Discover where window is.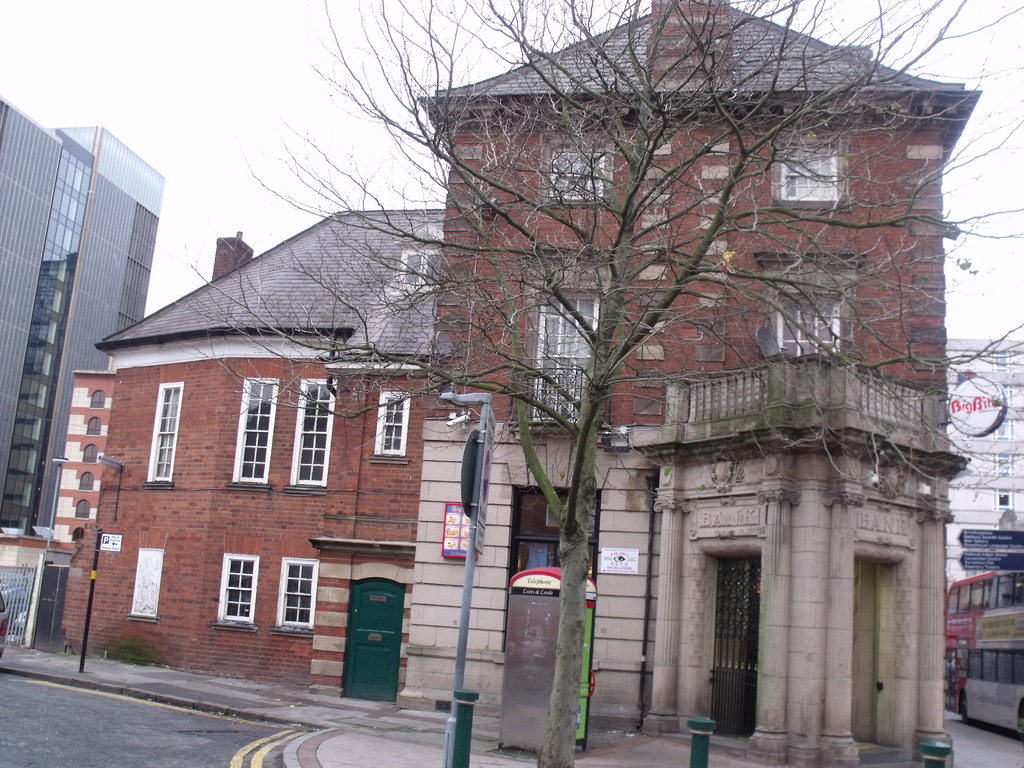
Discovered at box=[274, 561, 317, 630].
